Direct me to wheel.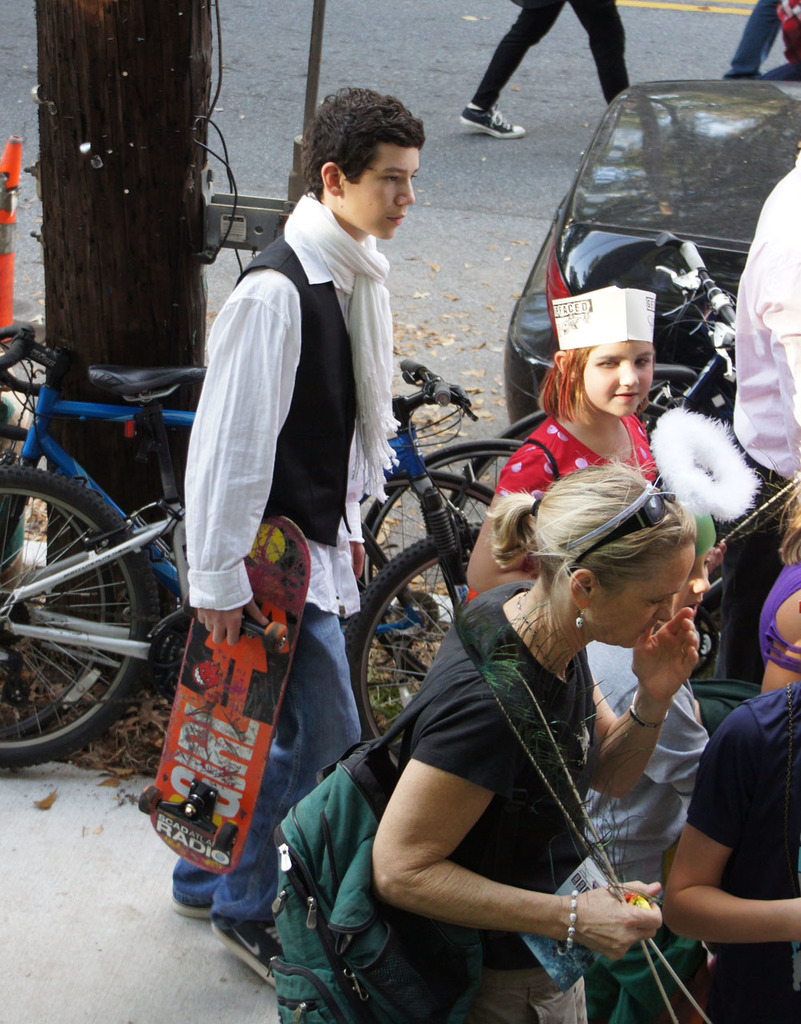
Direction: (458,406,539,559).
